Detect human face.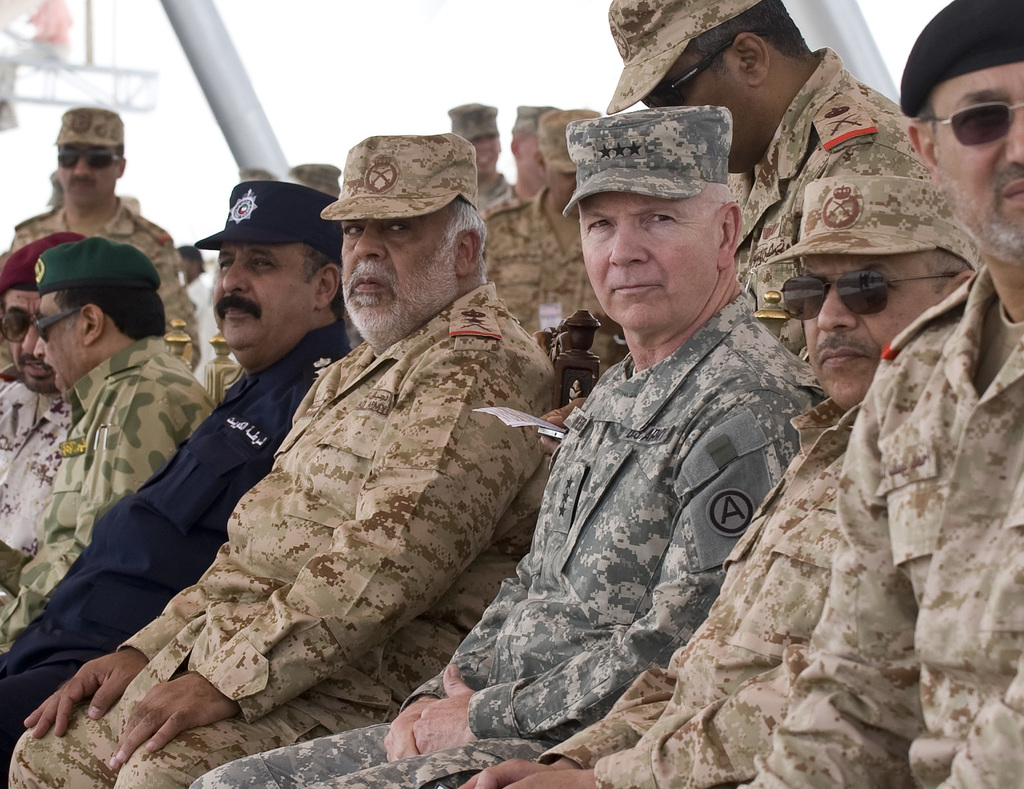
Detected at bbox=(470, 133, 500, 174).
